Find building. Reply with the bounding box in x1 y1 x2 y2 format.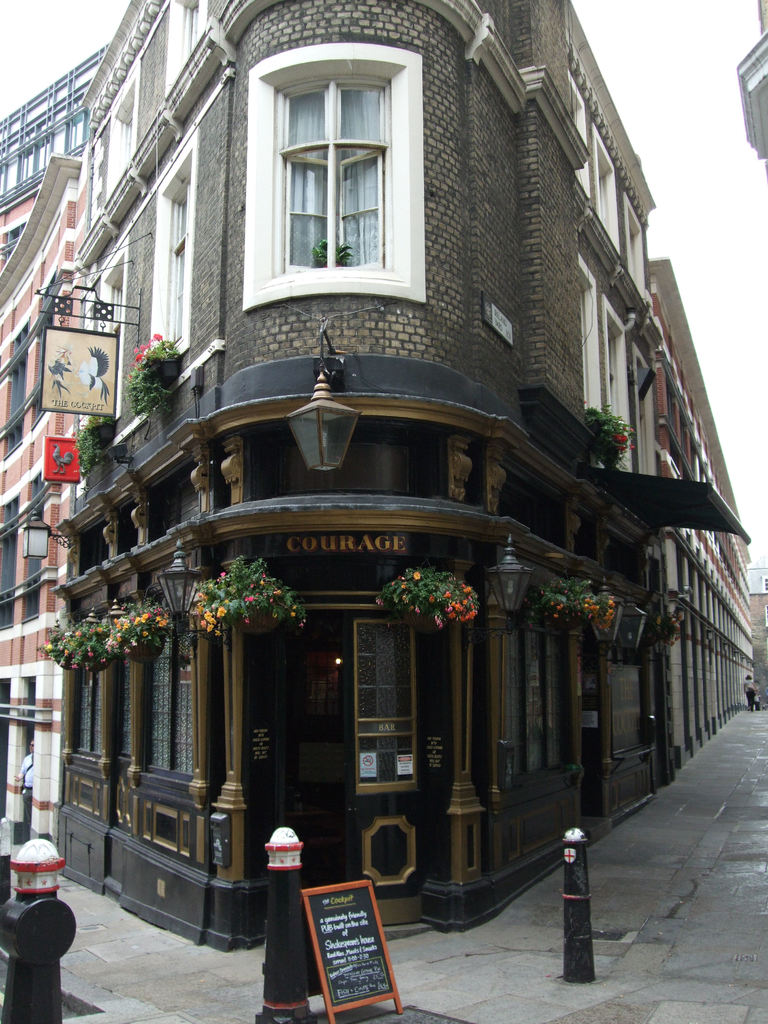
734 1 767 162.
